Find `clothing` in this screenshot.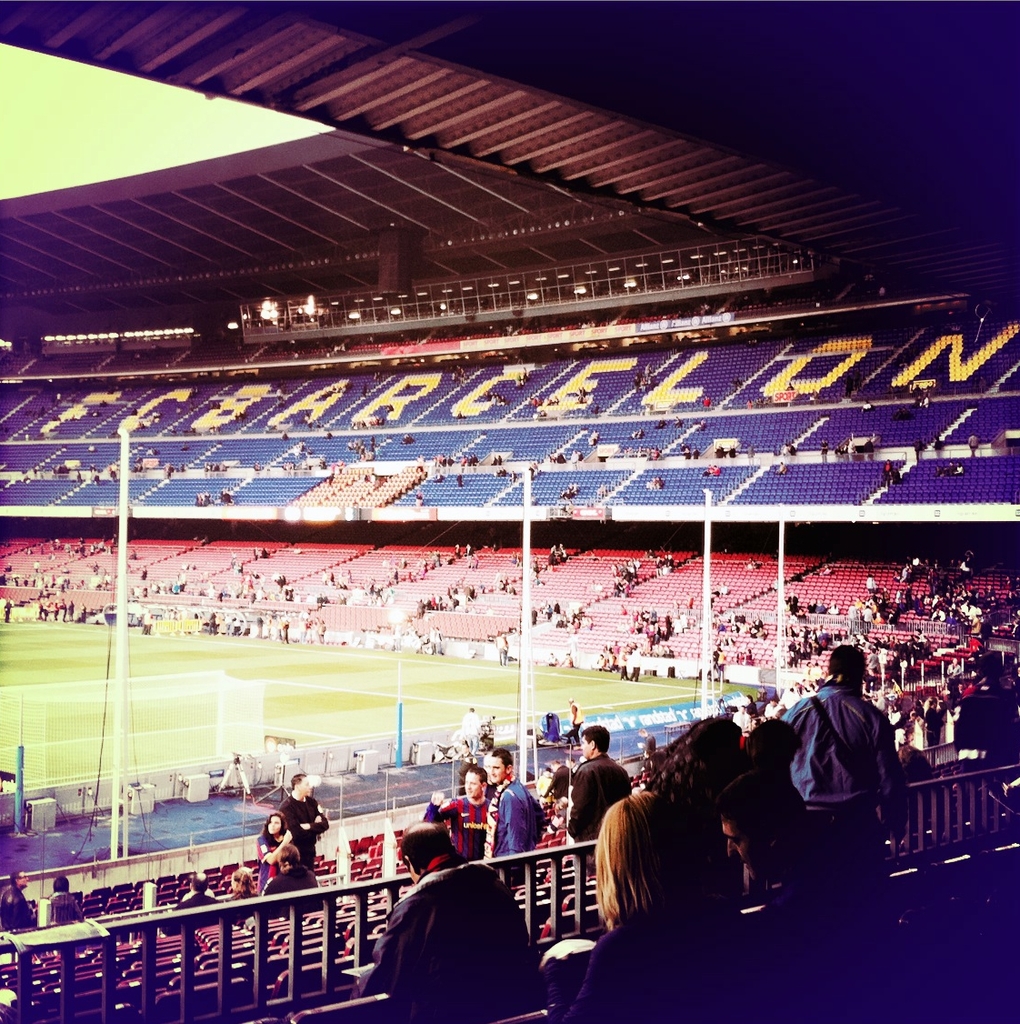
The bounding box for `clothing` is <bbox>173, 888, 218, 910</bbox>.
